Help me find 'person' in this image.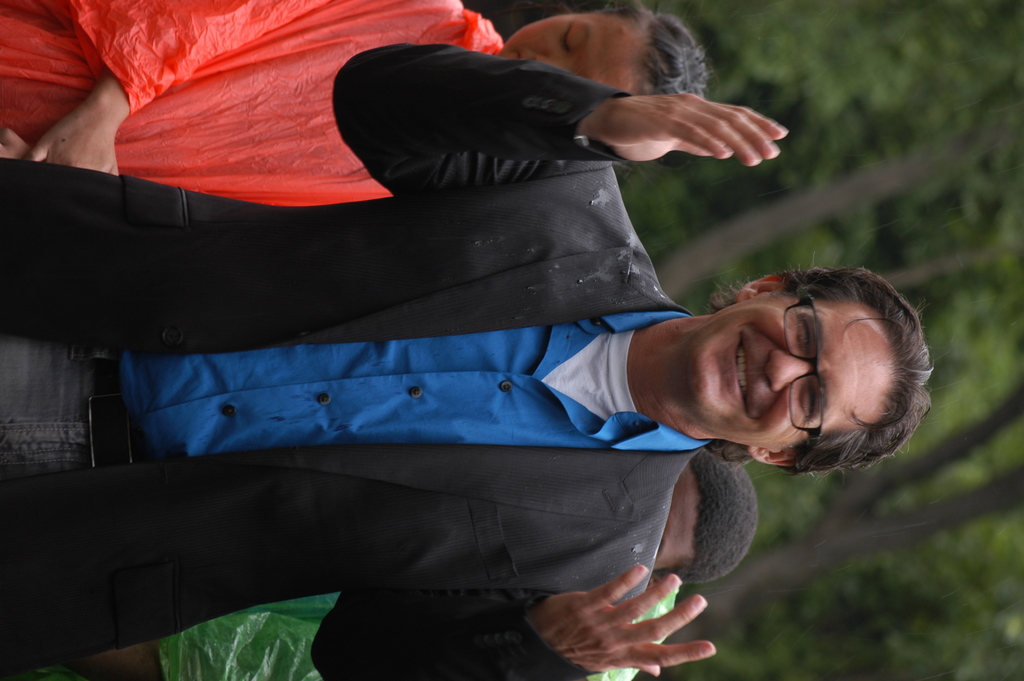
Found it: Rect(0, 0, 710, 209).
